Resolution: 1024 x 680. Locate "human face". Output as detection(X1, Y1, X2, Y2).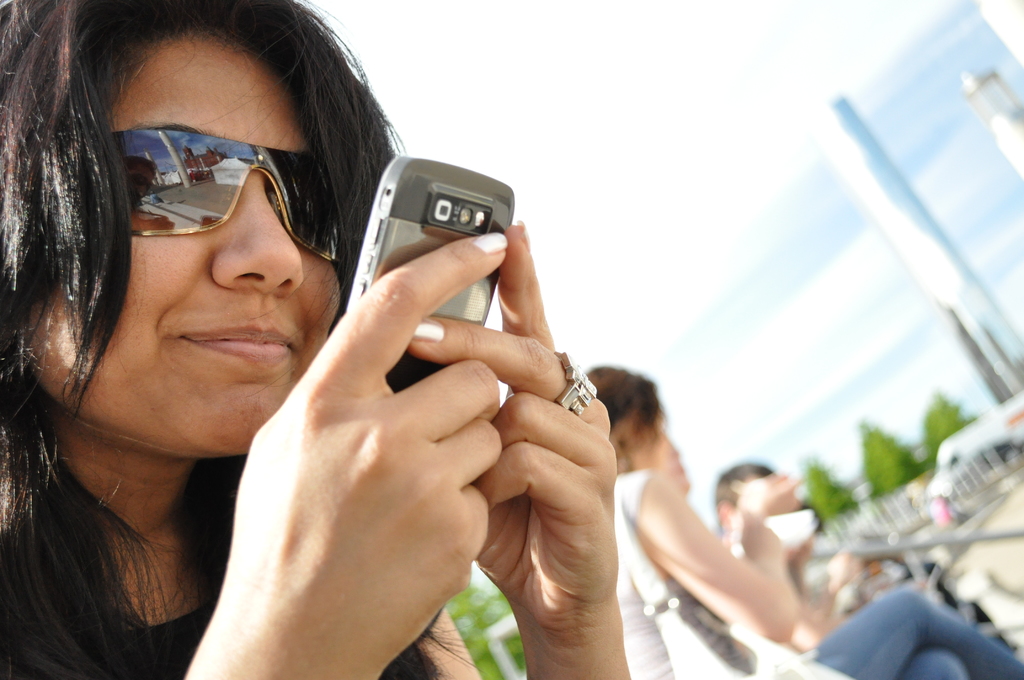
detection(661, 435, 690, 489).
